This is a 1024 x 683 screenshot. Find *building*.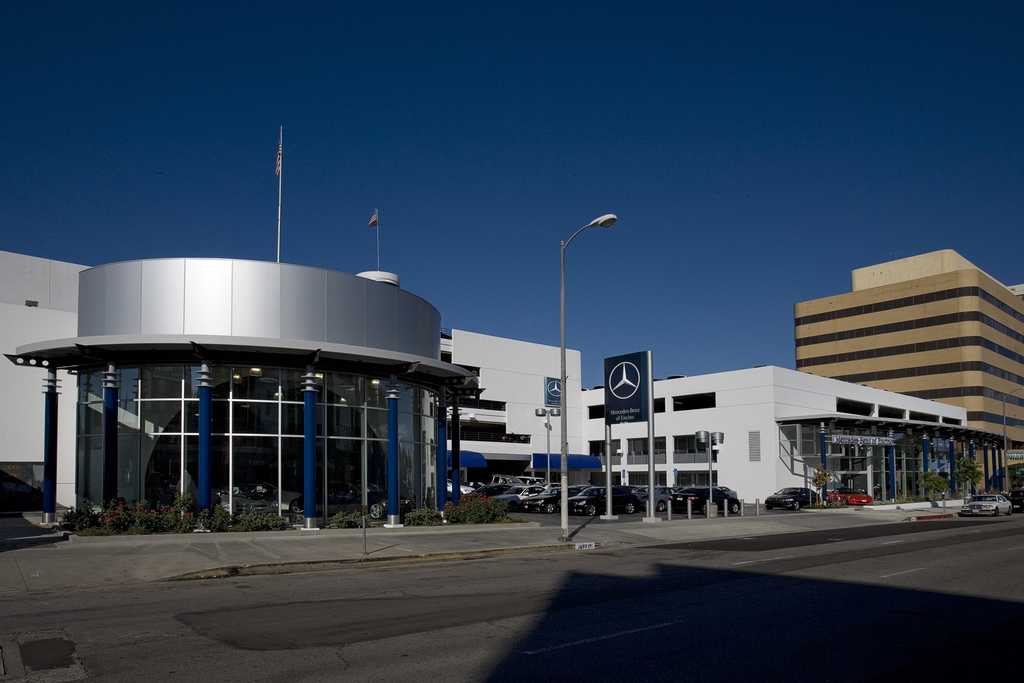
Bounding box: (x1=9, y1=200, x2=486, y2=532).
